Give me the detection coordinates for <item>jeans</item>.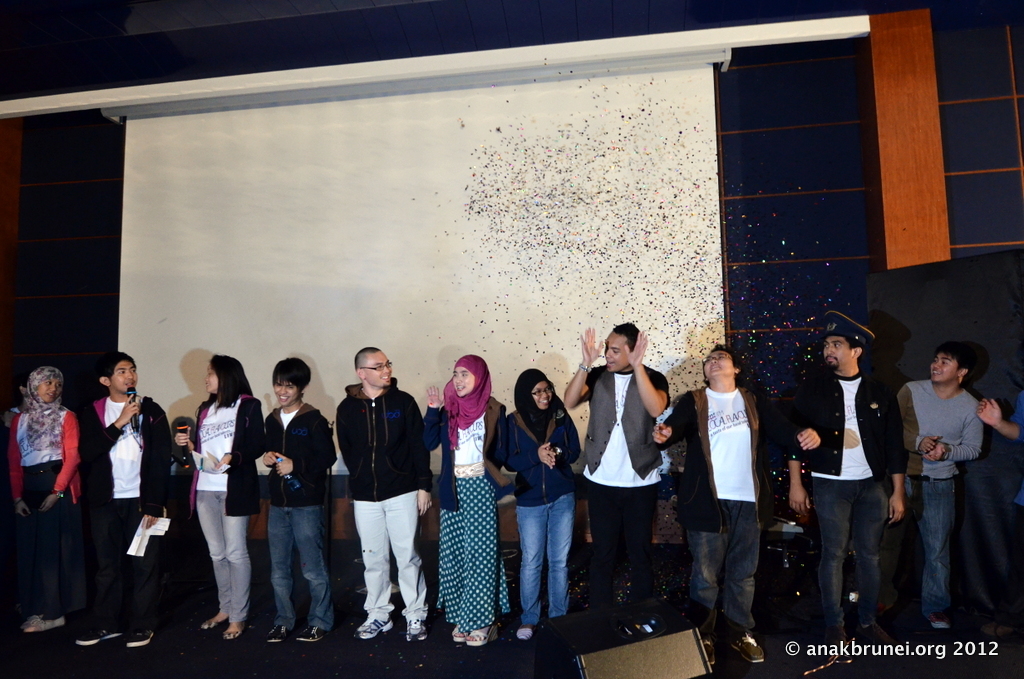
BBox(815, 477, 888, 649).
